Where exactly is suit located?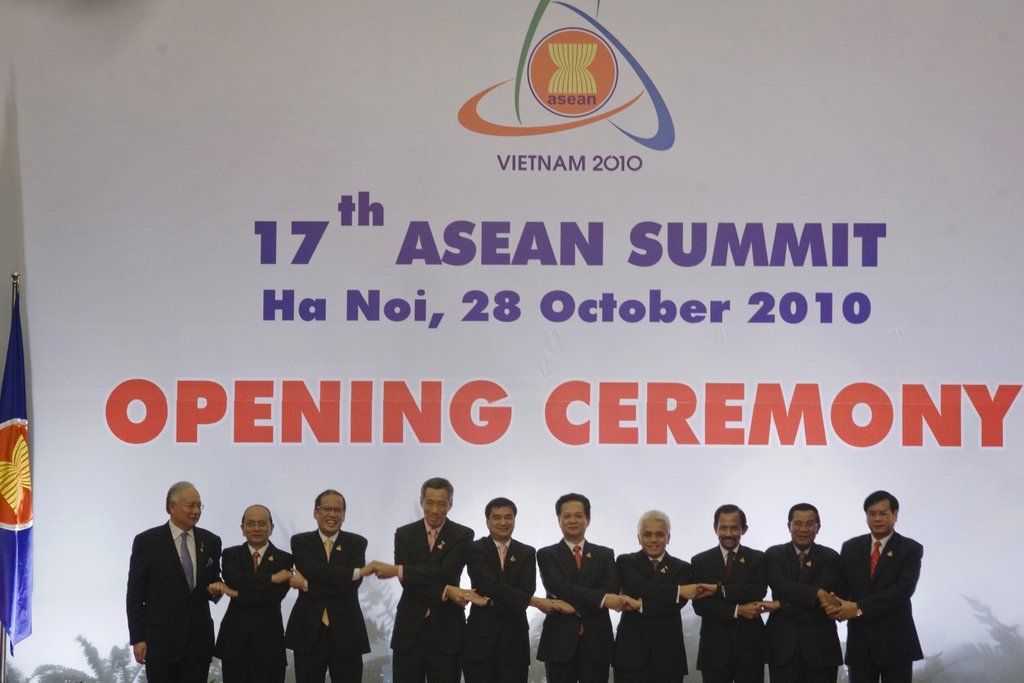
Its bounding box is pyautogui.locateOnScreen(686, 541, 771, 682).
